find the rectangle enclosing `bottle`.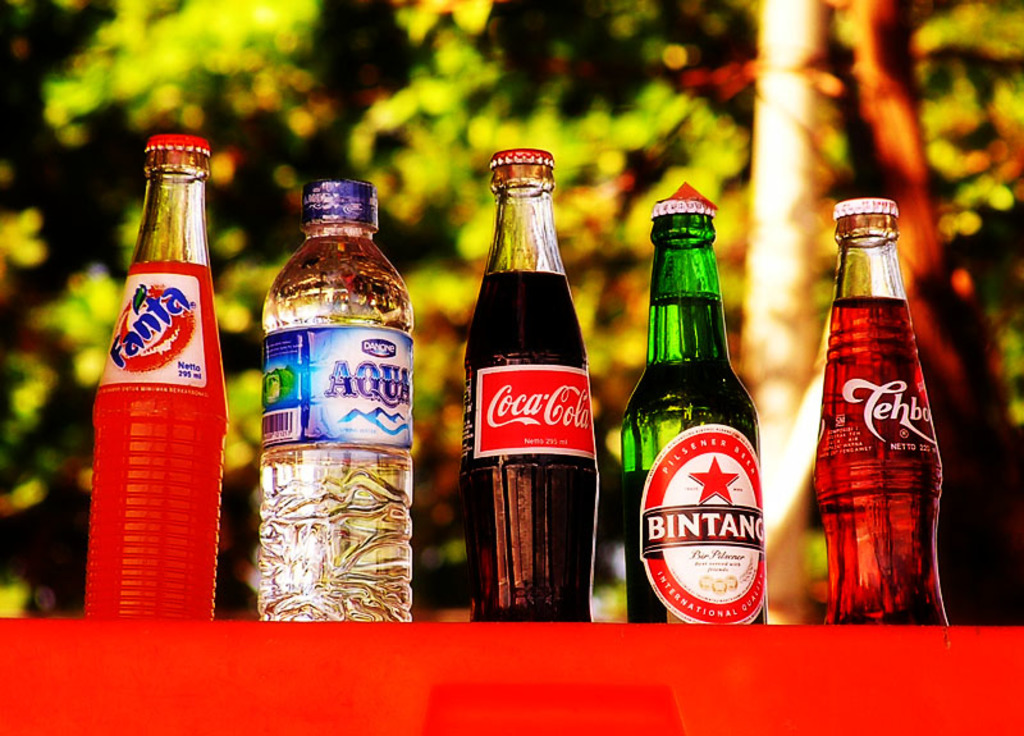
{"x1": 812, "y1": 196, "x2": 947, "y2": 626}.
